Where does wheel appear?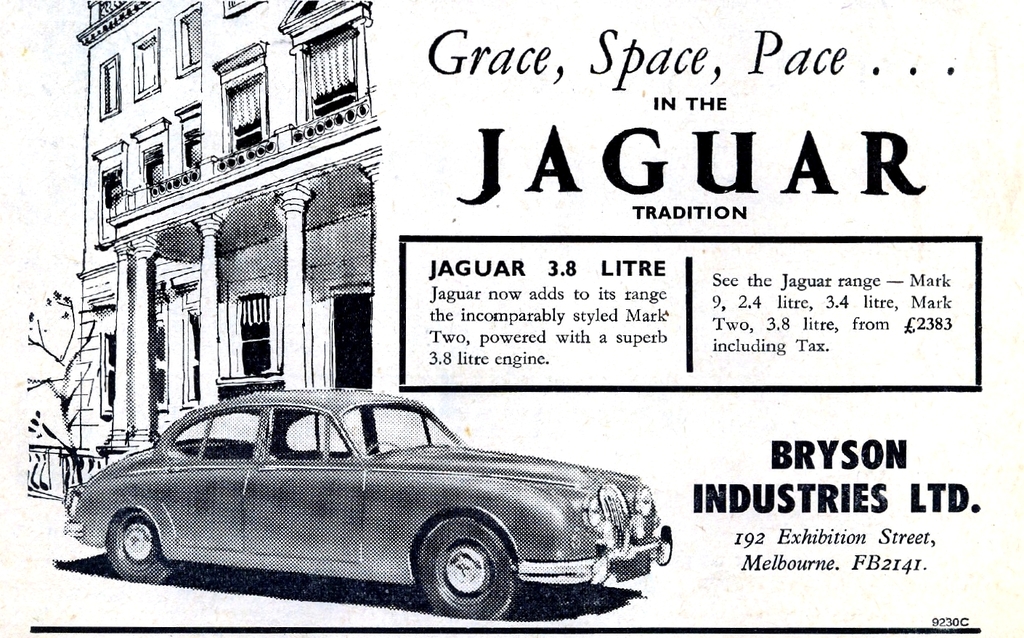
Appears at [x1=410, y1=528, x2=507, y2=615].
